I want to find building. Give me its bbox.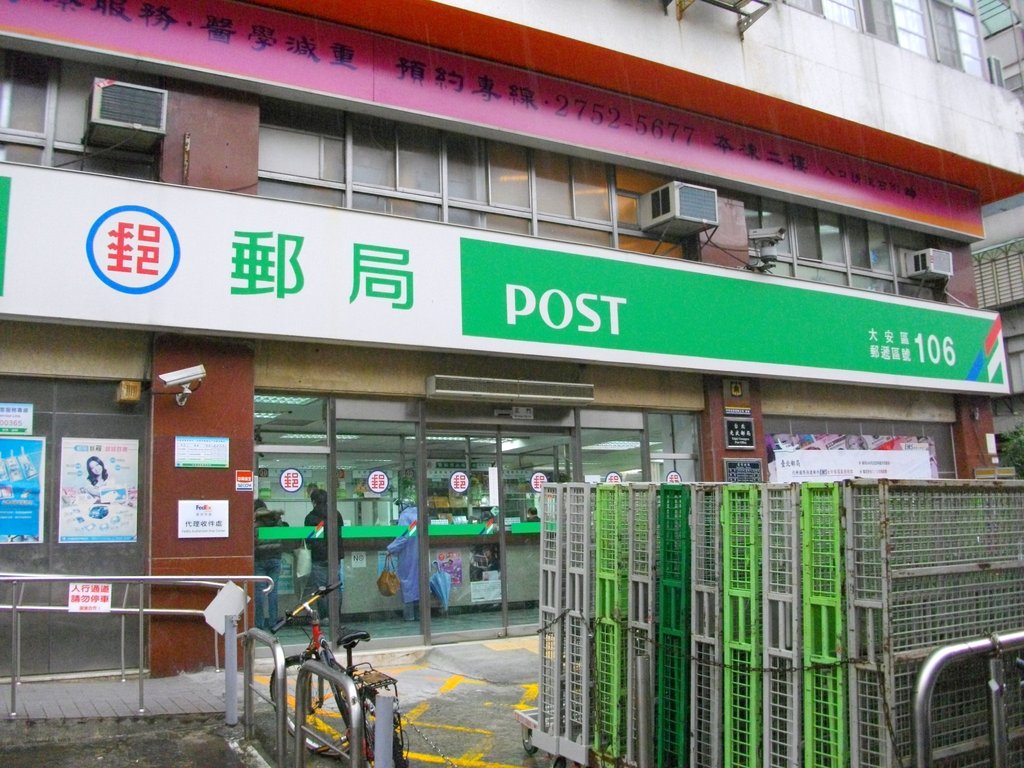
left=0, top=0, right=1023, bottom=684.
